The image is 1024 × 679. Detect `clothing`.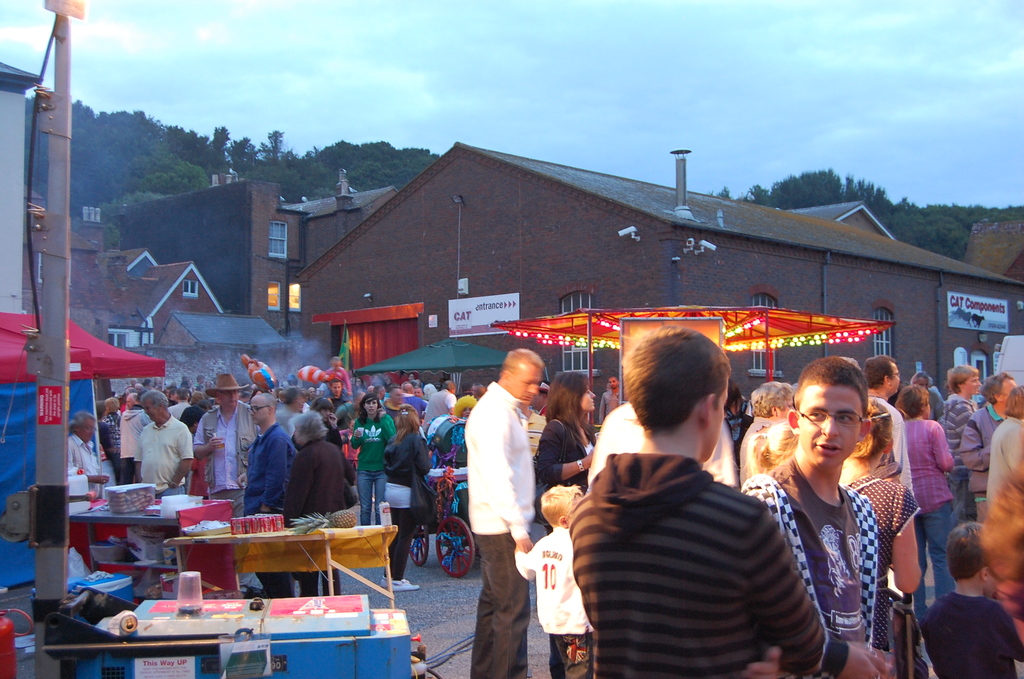
Detection: (193,401,255,525).
